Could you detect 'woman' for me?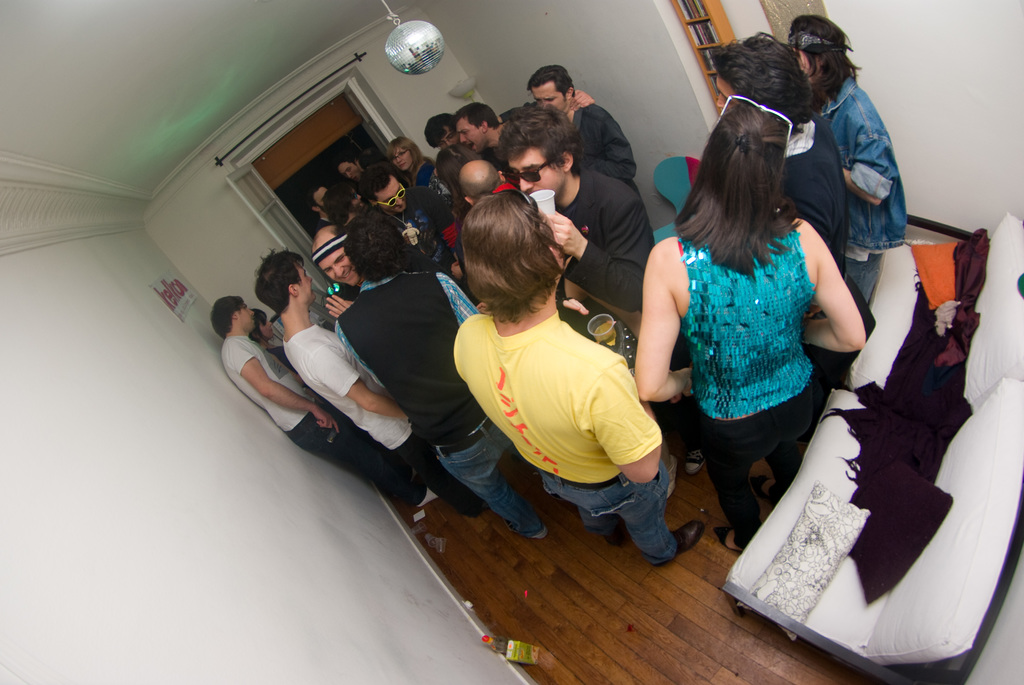
Detection result: l=385, t=136, r=445, b=185.
